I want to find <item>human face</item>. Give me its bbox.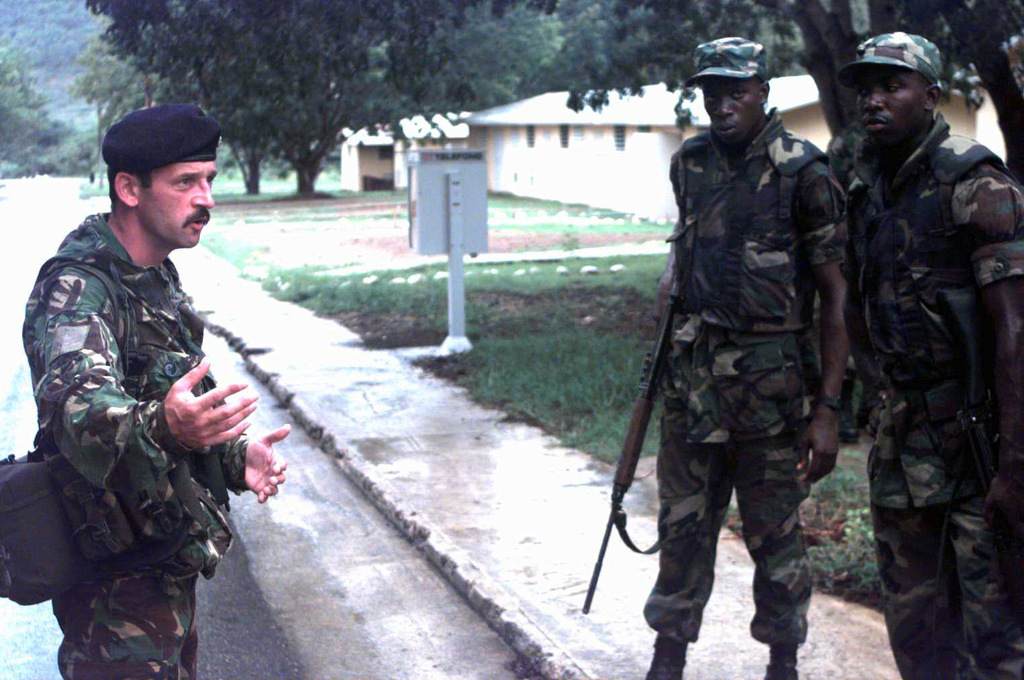
box(851, 65, 927, 144).
